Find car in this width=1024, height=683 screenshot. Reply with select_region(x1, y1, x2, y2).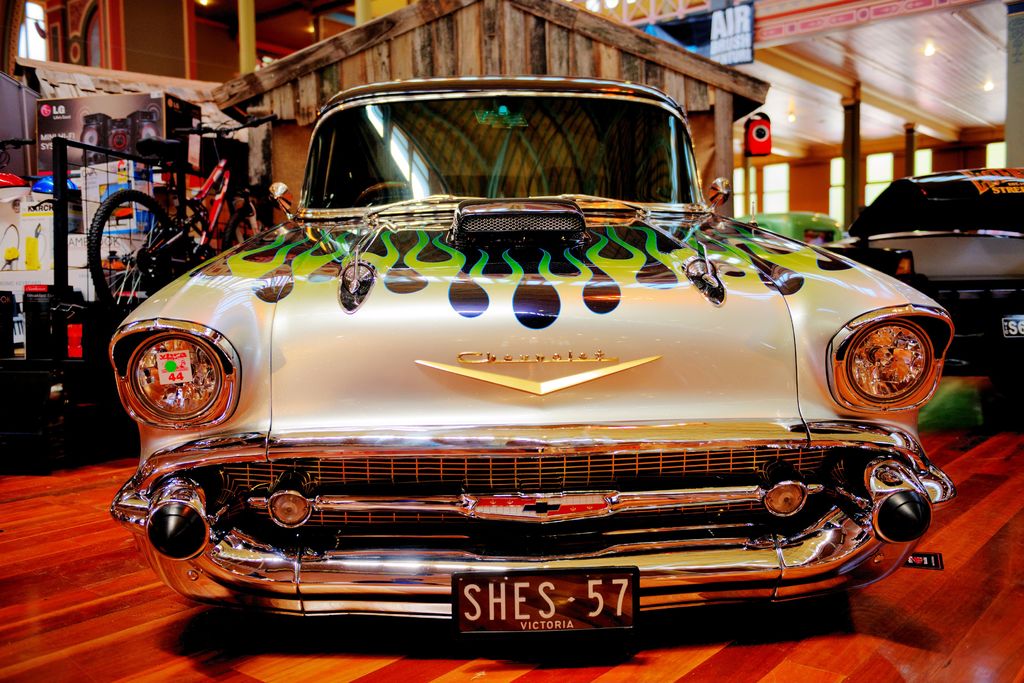
select_region(856, 167, 1023, 340).
